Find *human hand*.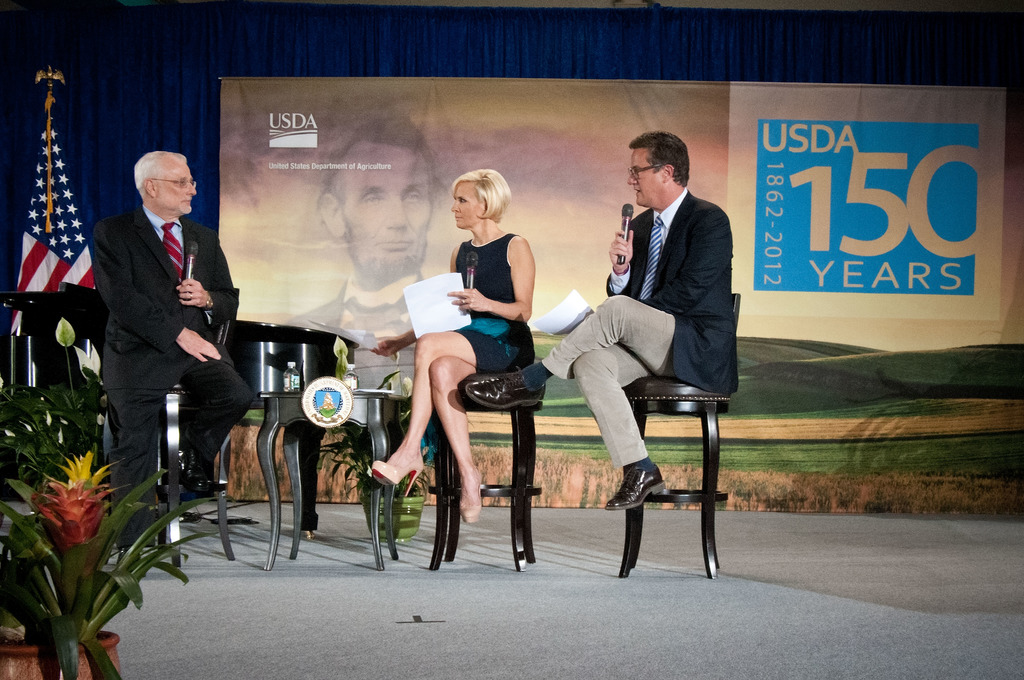
box(445, 286, 492, 312).
